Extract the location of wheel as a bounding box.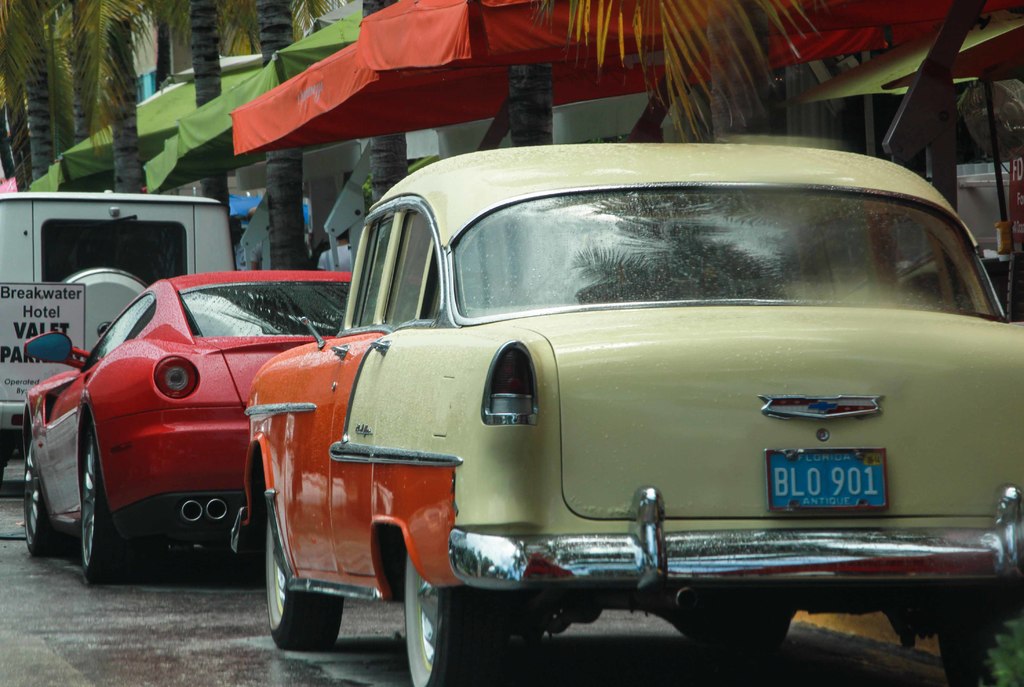
<box>75,407,124,595</box>.
